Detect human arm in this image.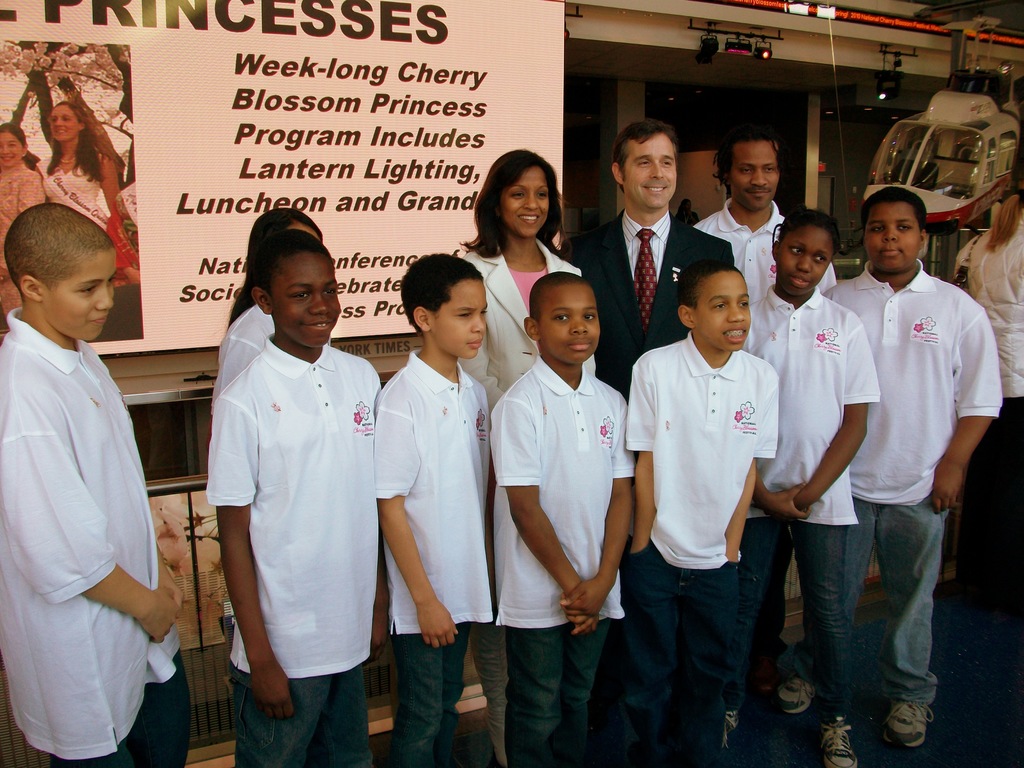
Detection: {"x1": 742, "y1": 463, "x2": 810, "y2": 521}.
